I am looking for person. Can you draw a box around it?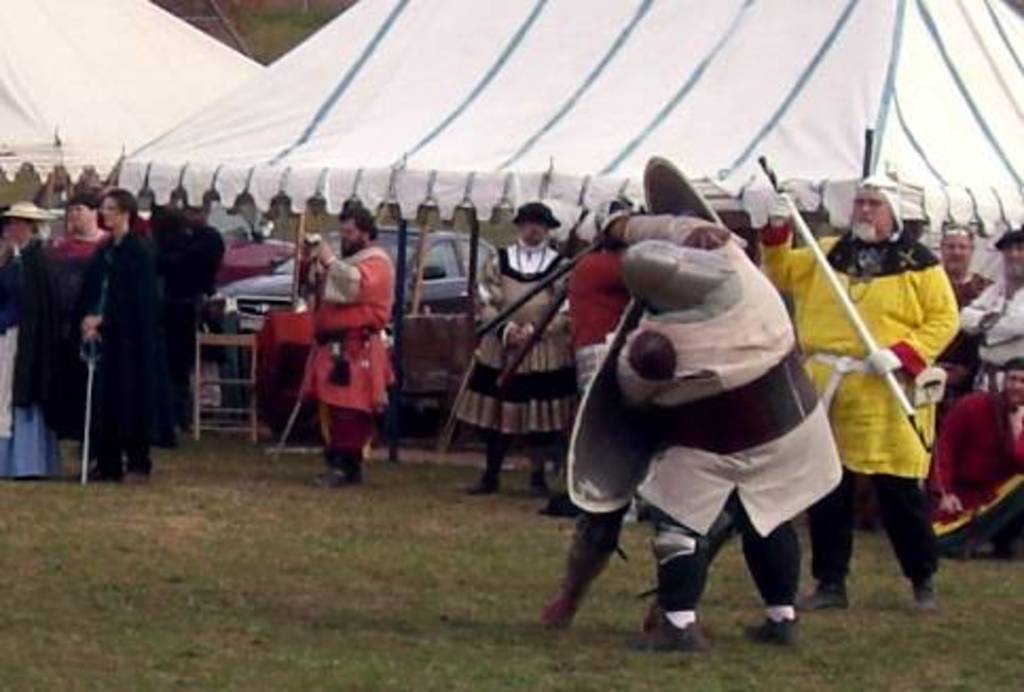
Sure, the bounding box is {"x1": 939, "y1": 218, "x2": 999, "y2": 419}.
